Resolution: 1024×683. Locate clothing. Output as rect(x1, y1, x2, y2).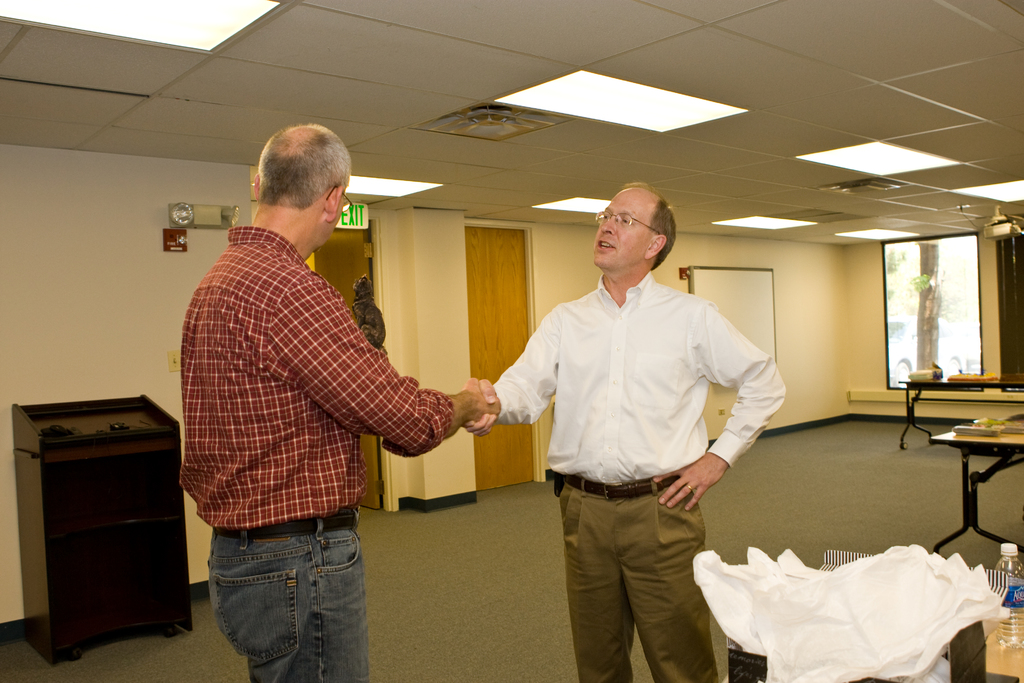
rect(178, 186, 469, 622).
